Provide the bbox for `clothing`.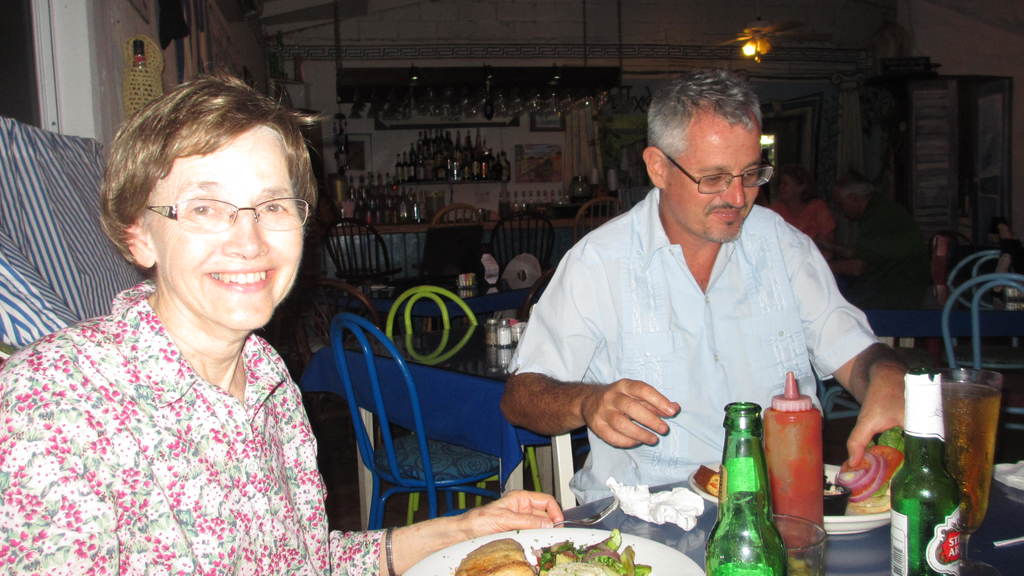
region(509, 184, 881, 497).
